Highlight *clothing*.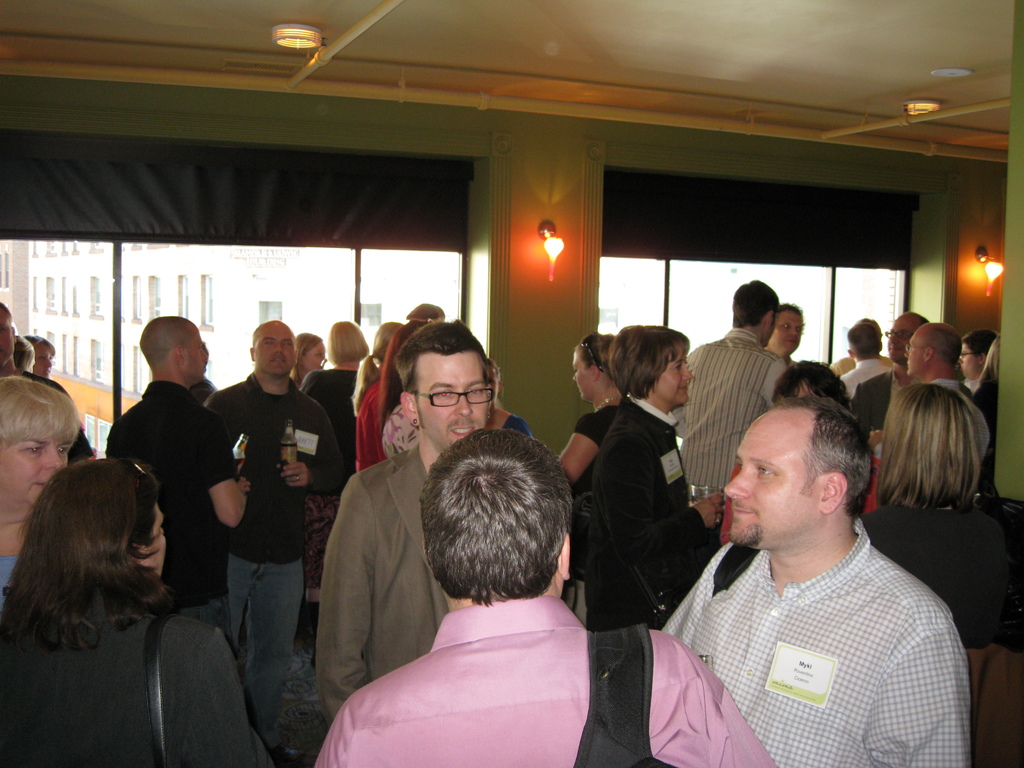
Highlighted region: left=815, top=358, right=901, bottom=398.
